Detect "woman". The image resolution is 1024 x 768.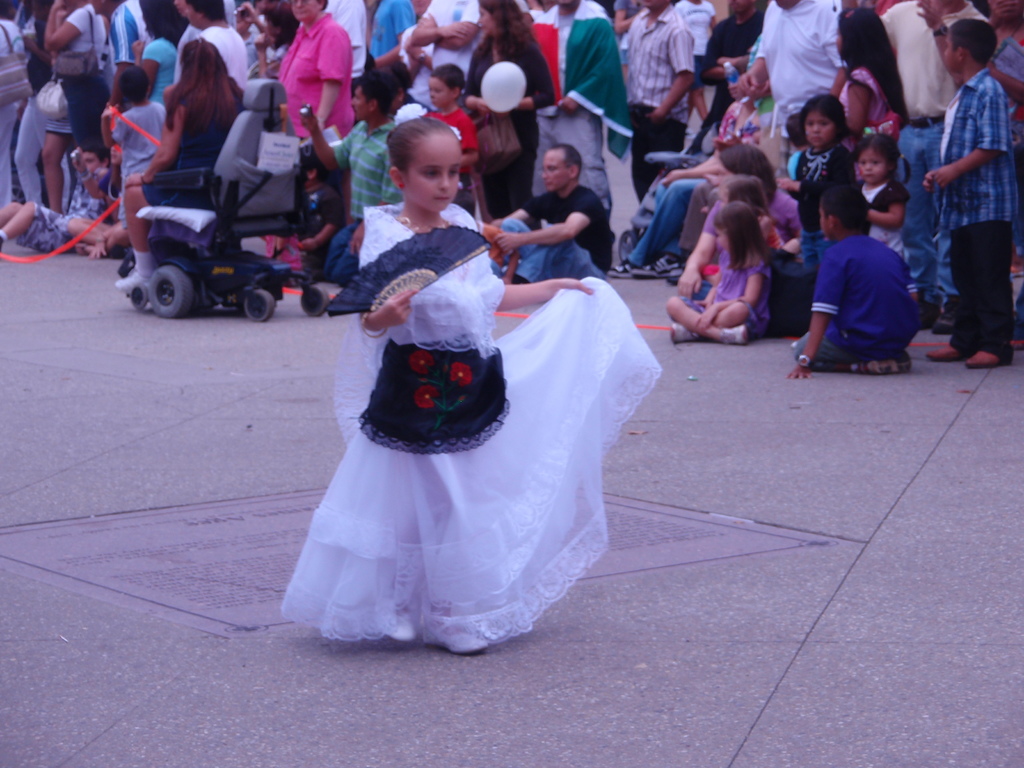
select_region(40, 0, 111, 157).
